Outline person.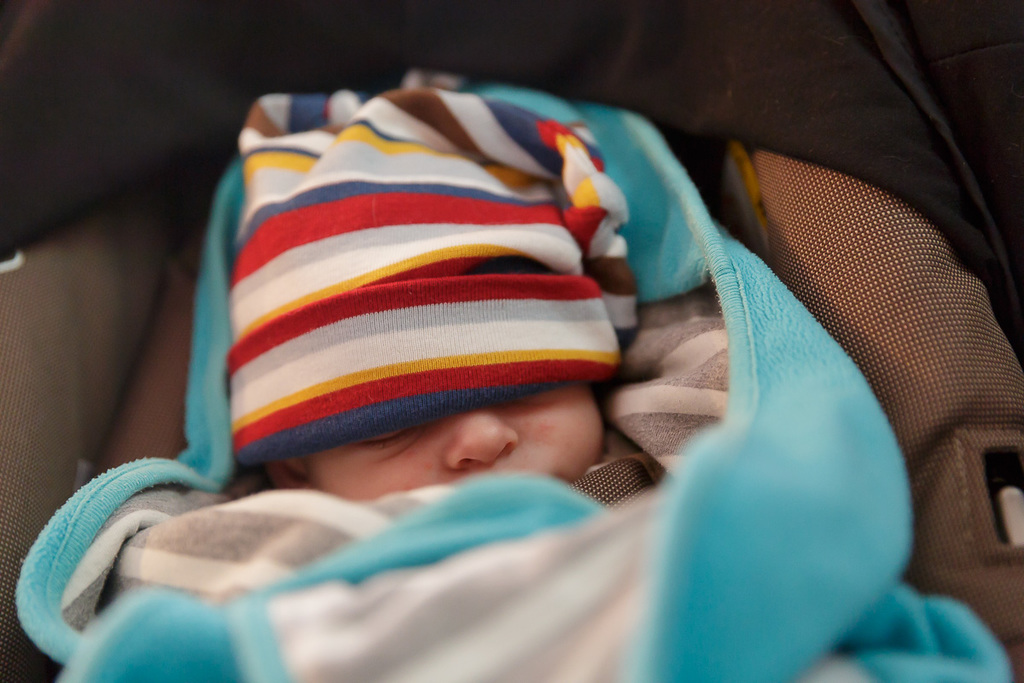
Outline: box(20, 96, 999, 682).
